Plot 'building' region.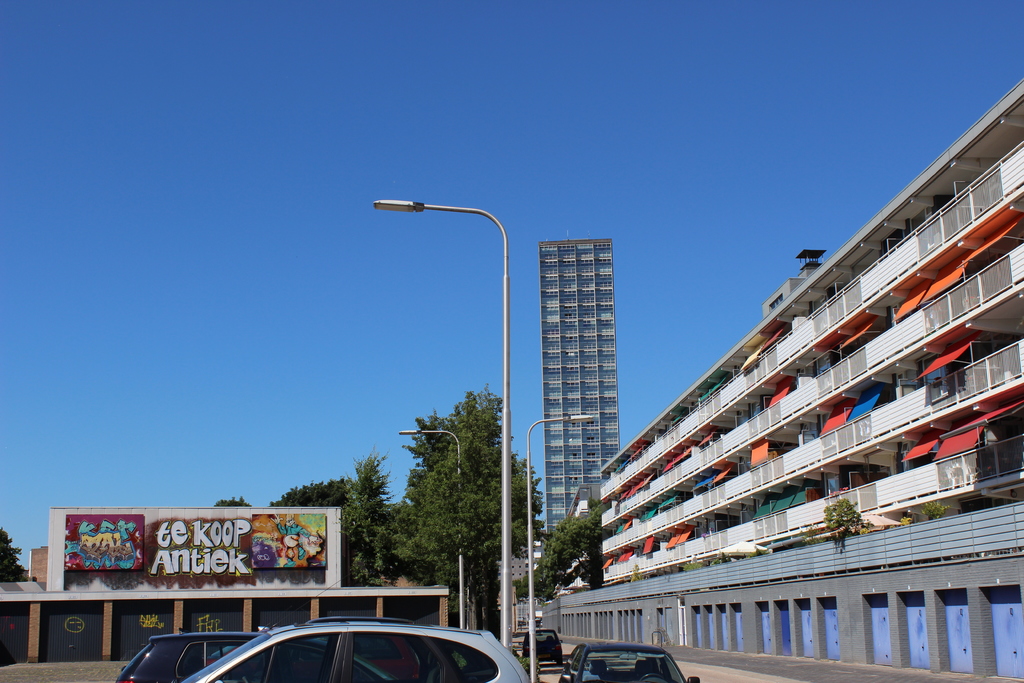
Plotted at (600, 75, 1023, 588).
